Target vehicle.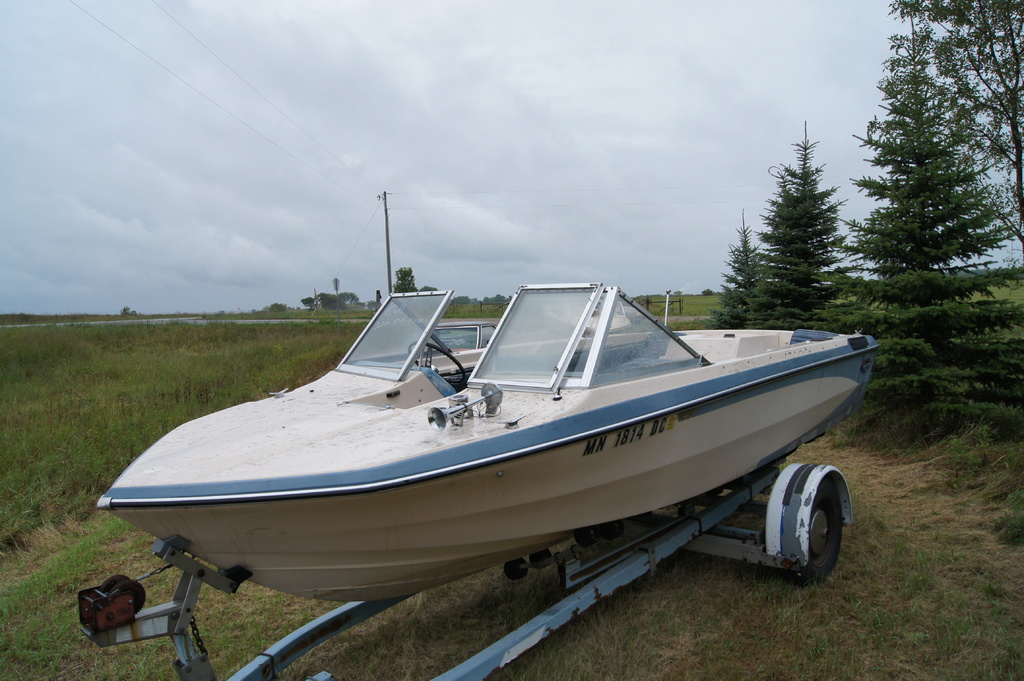
Target region: 77/282/879/680.
